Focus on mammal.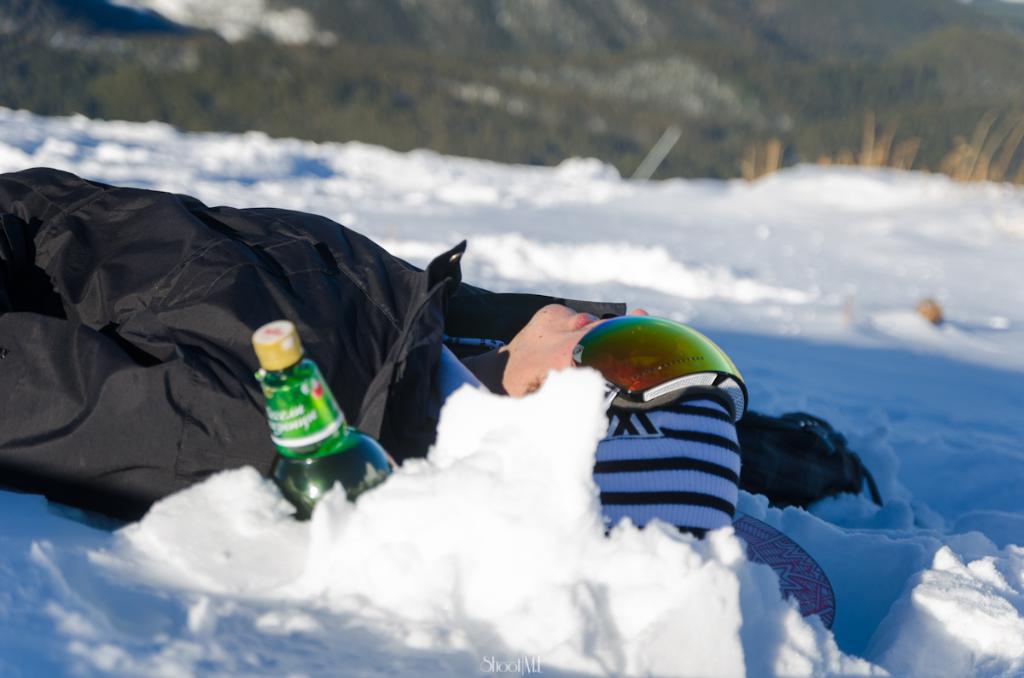
Focused at rect(1, 162, 748, 542).
